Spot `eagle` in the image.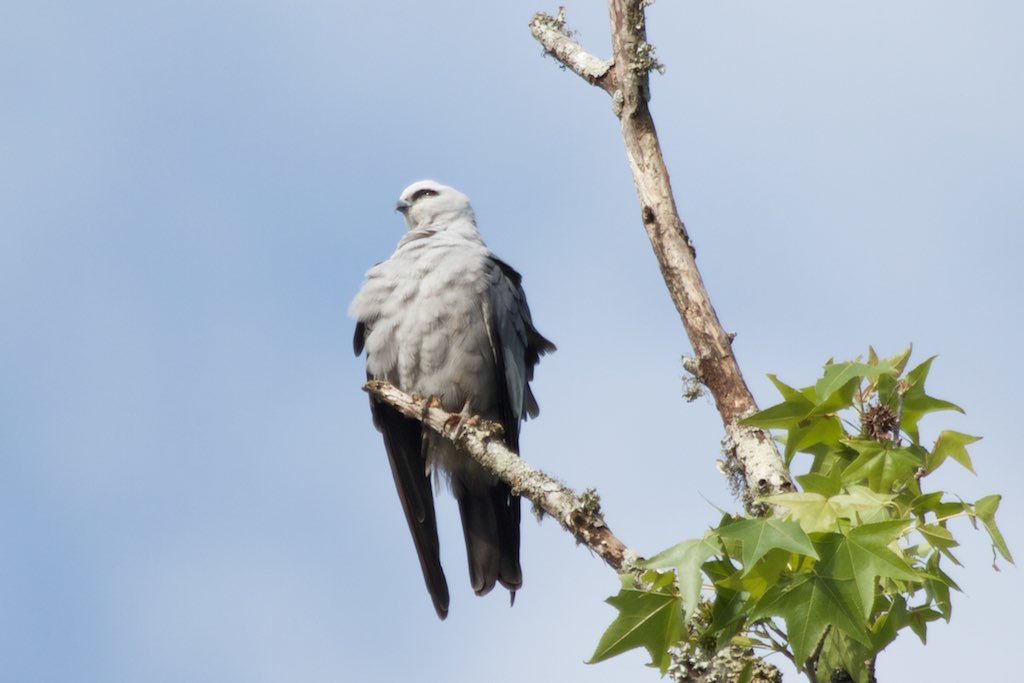
`eagle` found at box(351, 167, 561, 624).
